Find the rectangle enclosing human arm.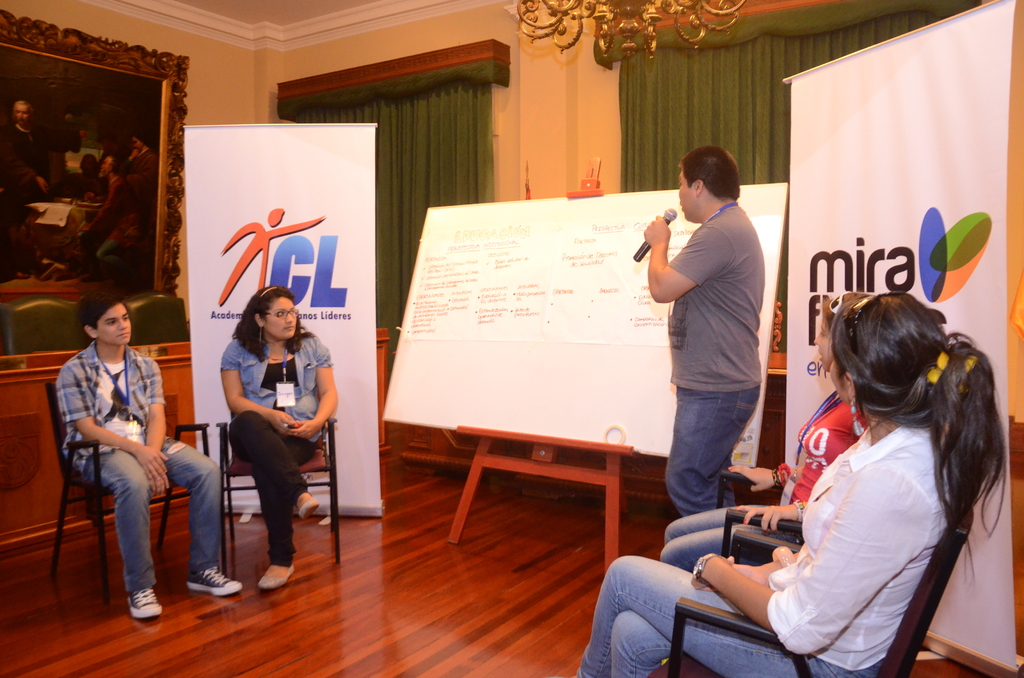
bbox(63, 365, 171, 476).
